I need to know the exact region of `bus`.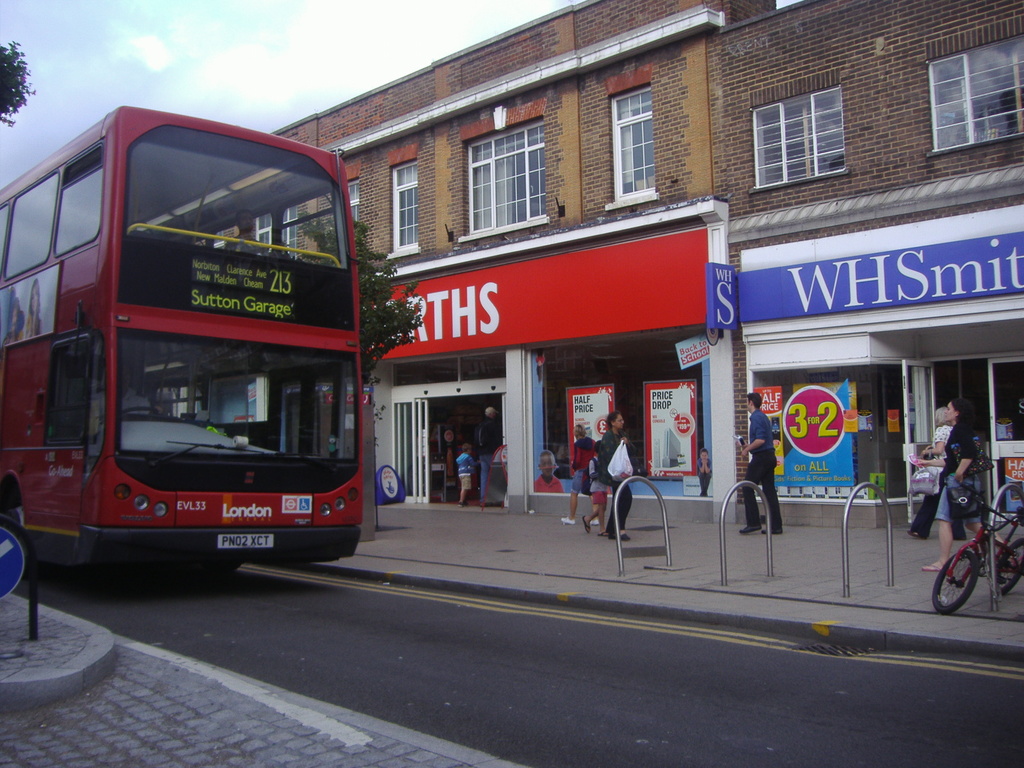
Region: 0, 106, 362, 577.
